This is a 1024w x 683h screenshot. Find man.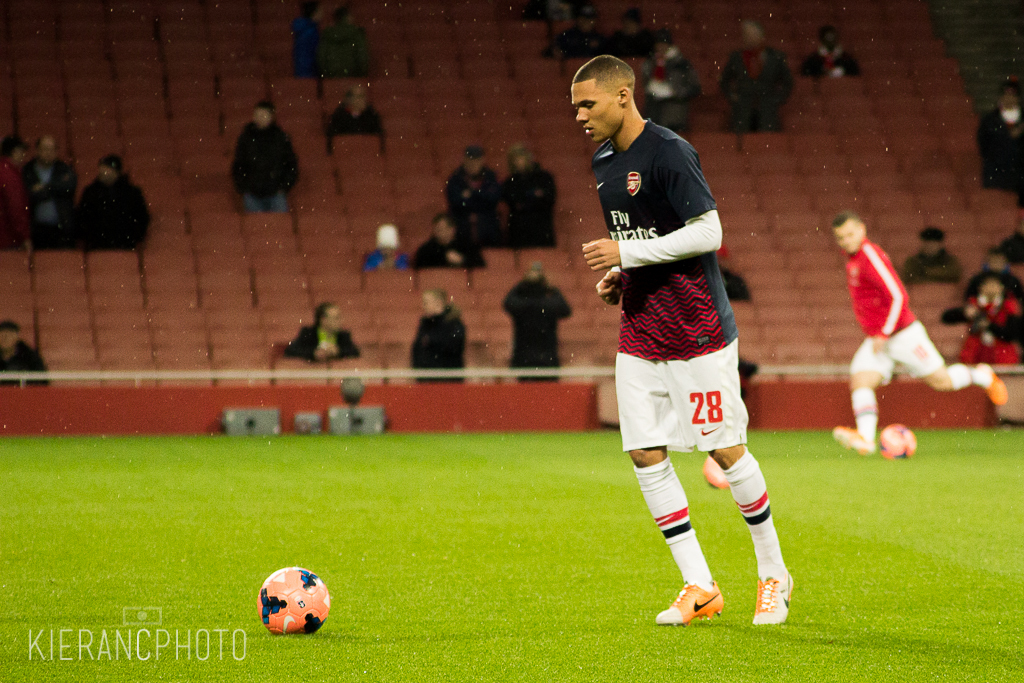
Bounding box: pyautogui.locateOnScreen(401, 215, 487, 277).
